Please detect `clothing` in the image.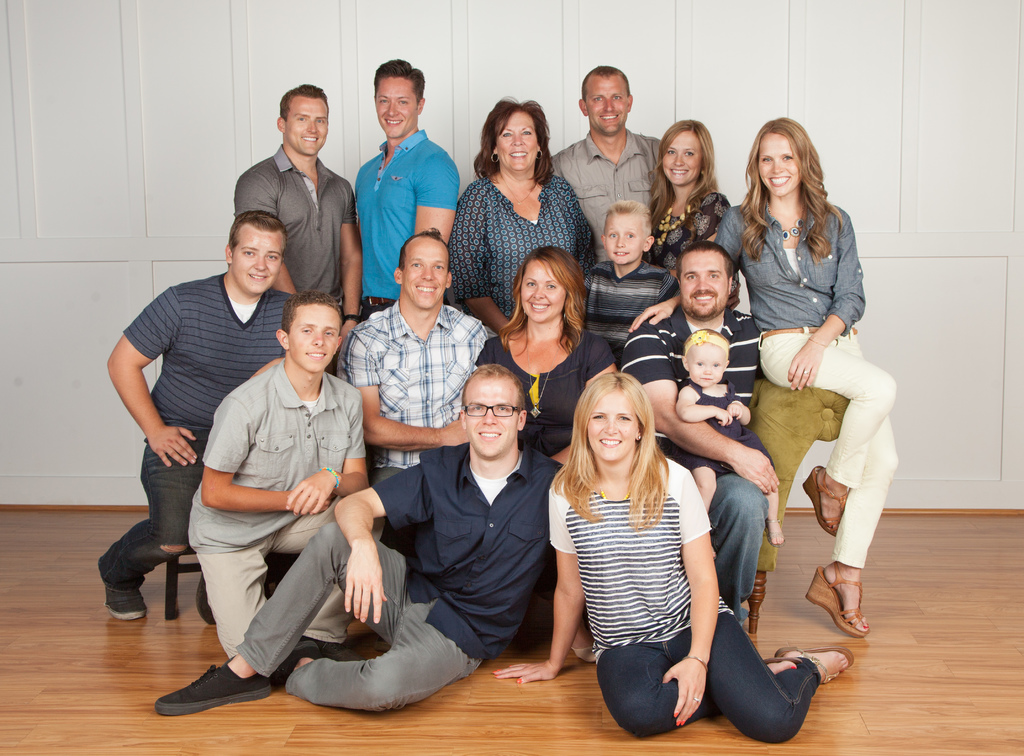
<bbox>684, 364, 739, 465</bbox>.
